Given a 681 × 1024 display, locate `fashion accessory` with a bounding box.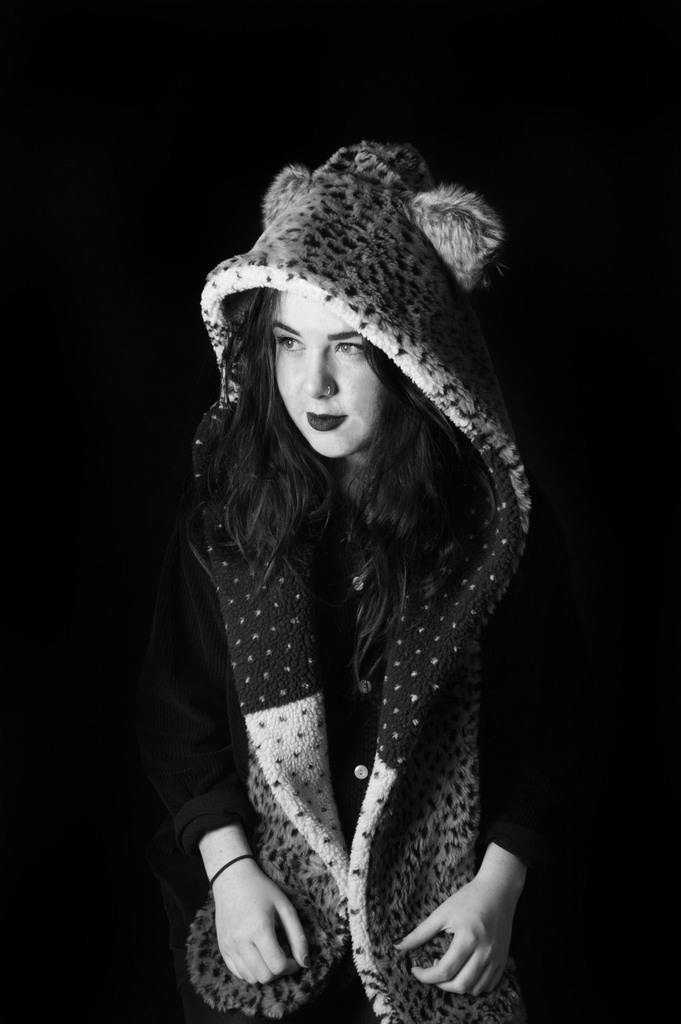
Located: 180,141,531,1023.
